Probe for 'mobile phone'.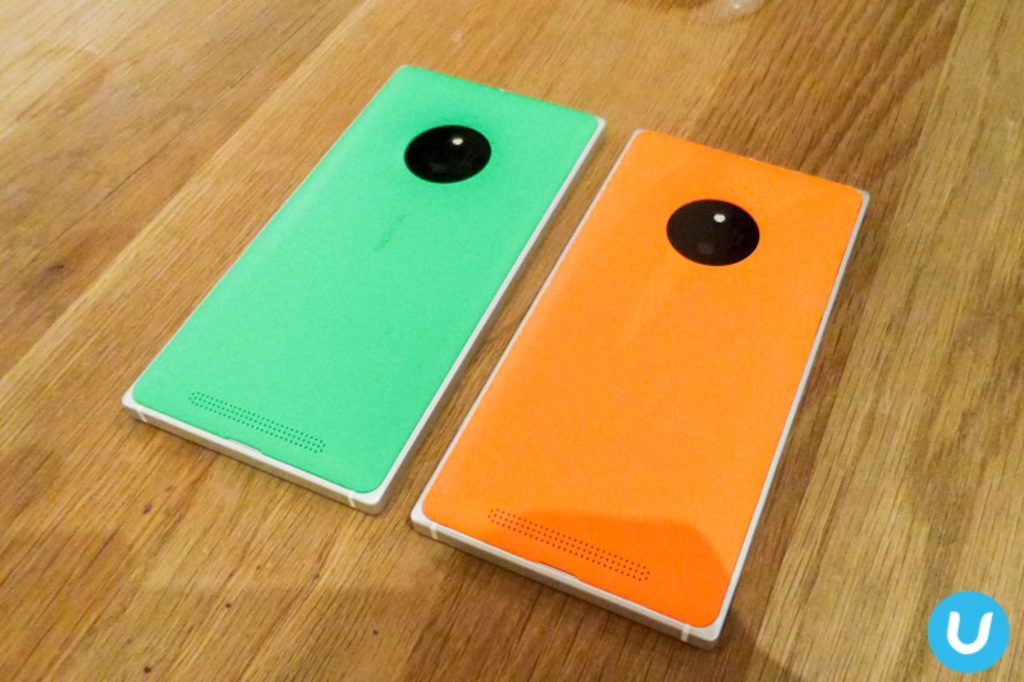
Probe result: 411/131/874/651.
